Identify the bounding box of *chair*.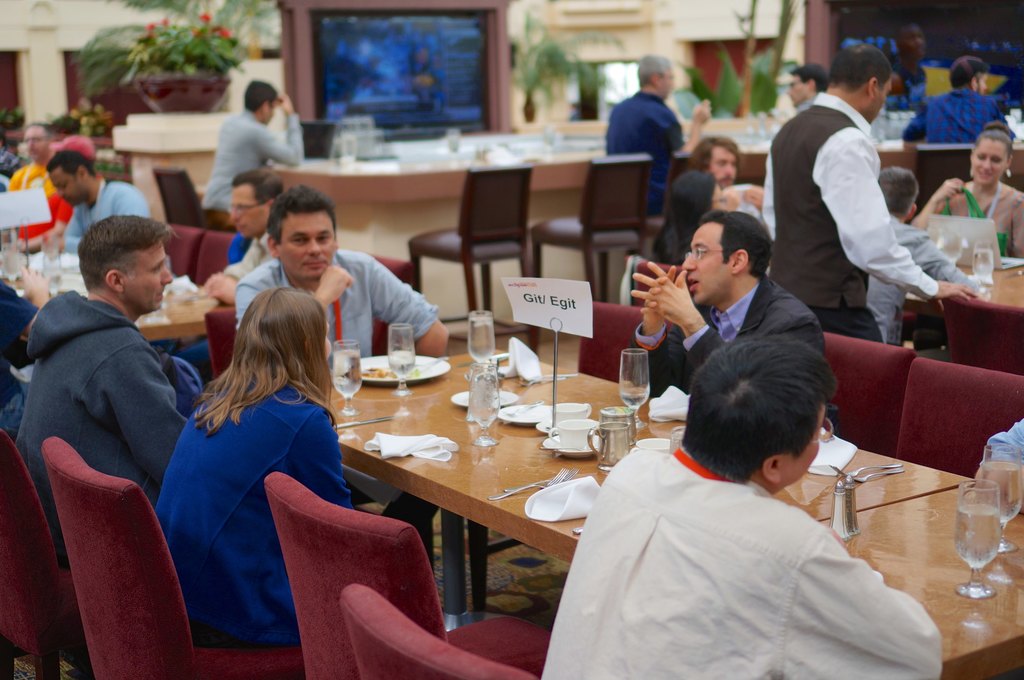
152:162:212:228.
